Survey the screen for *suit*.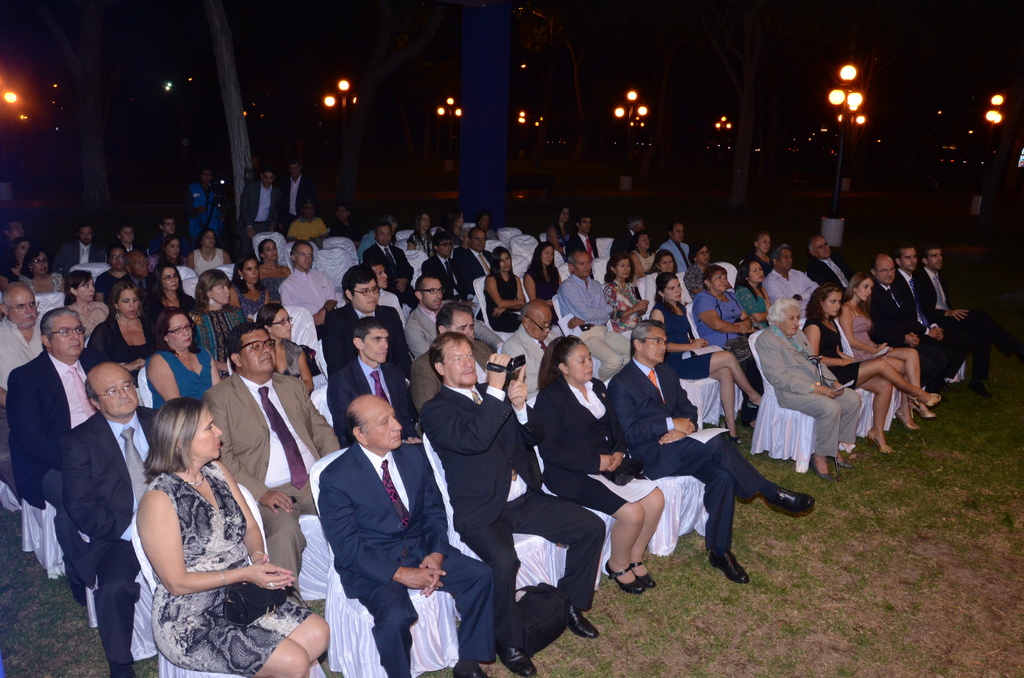
Survey found: left=58, top=405, right=159, bottom=665.
